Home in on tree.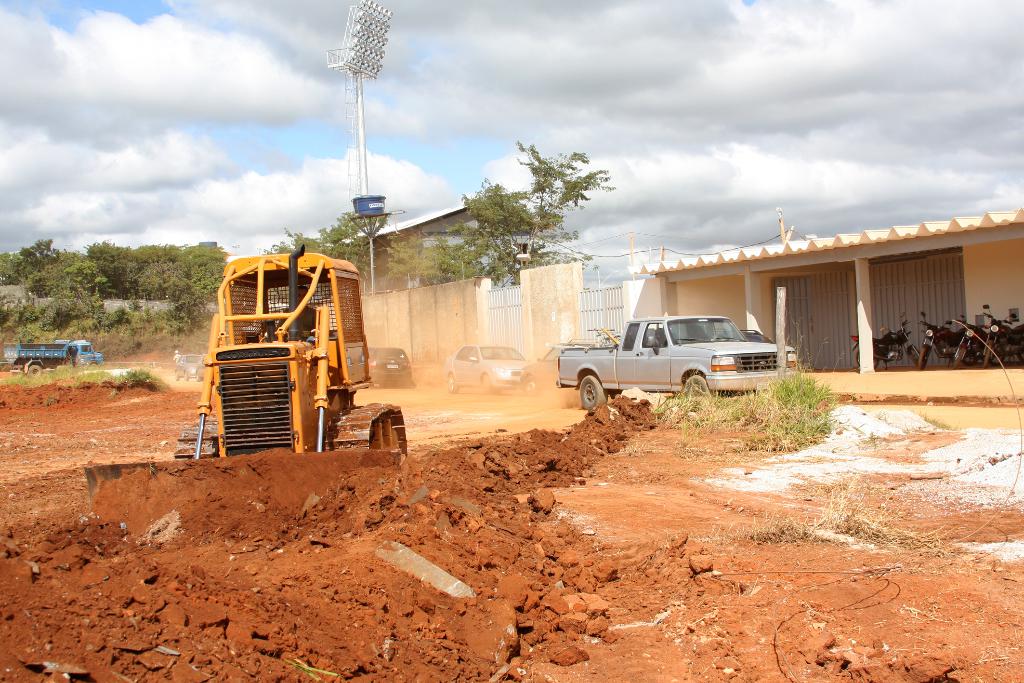
Homed in at box(456, 135, 618, 288).
